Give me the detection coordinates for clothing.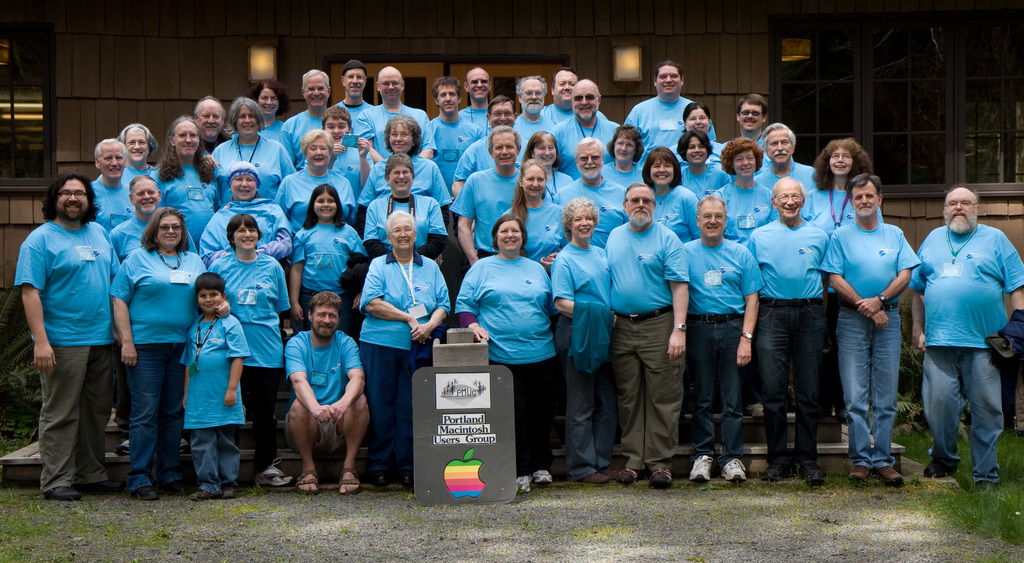
[x1=94, y1=177, x2=133, y2=229].
